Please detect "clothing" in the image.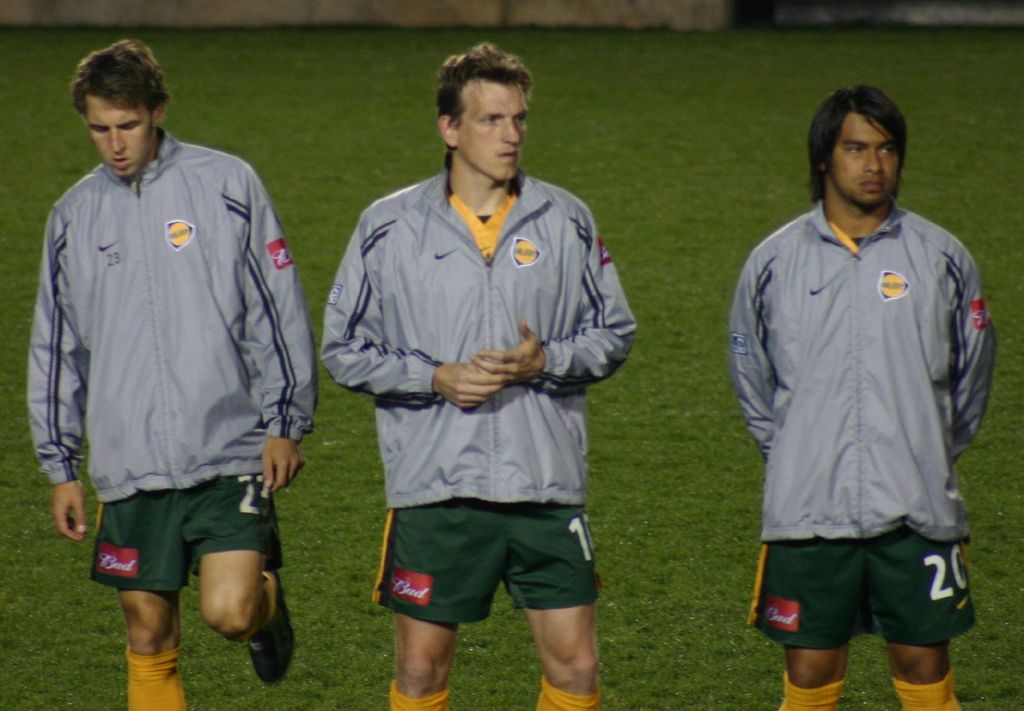
Rect(370, 505, 595, 623).
